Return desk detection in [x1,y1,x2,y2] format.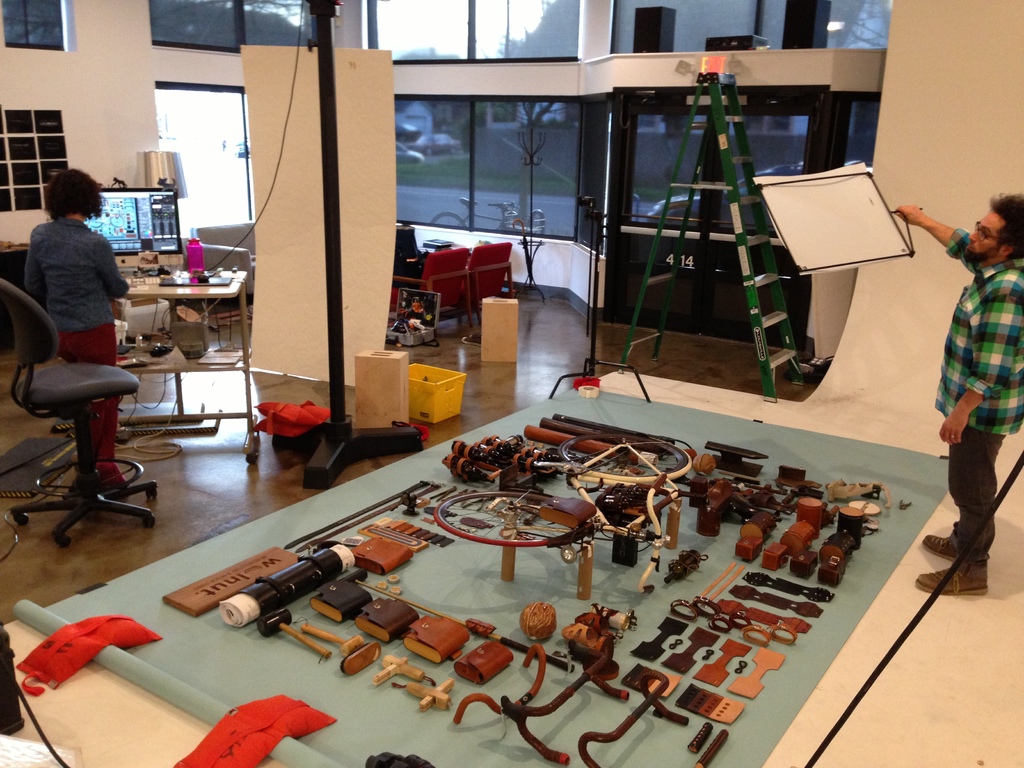
[49,271,253,460].
